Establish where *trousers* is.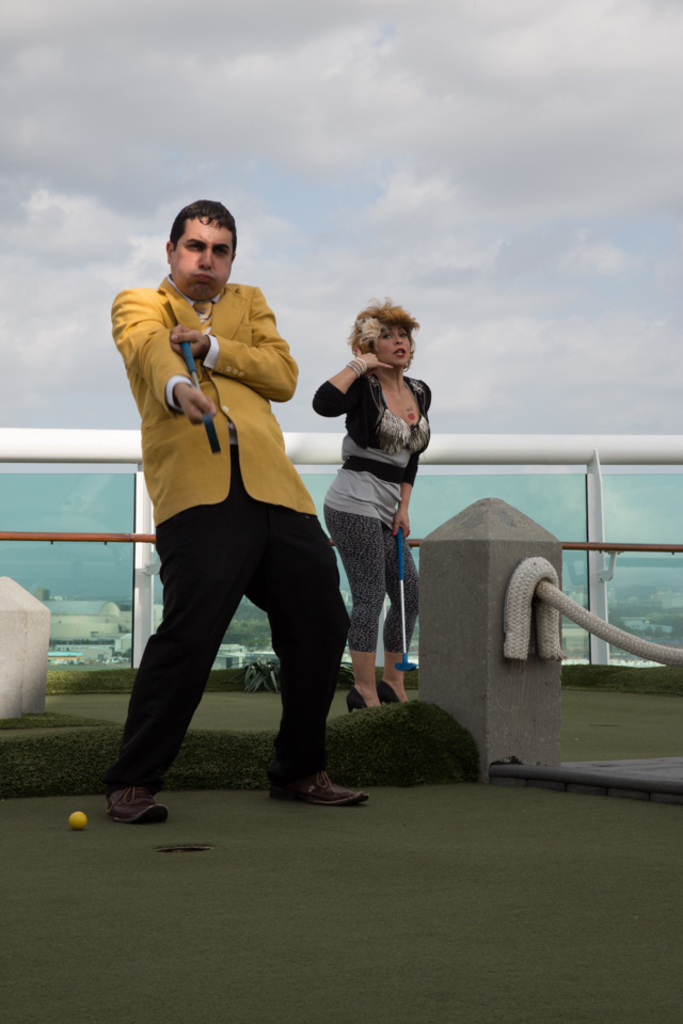
Established at box(120, 453, 352, 773).
